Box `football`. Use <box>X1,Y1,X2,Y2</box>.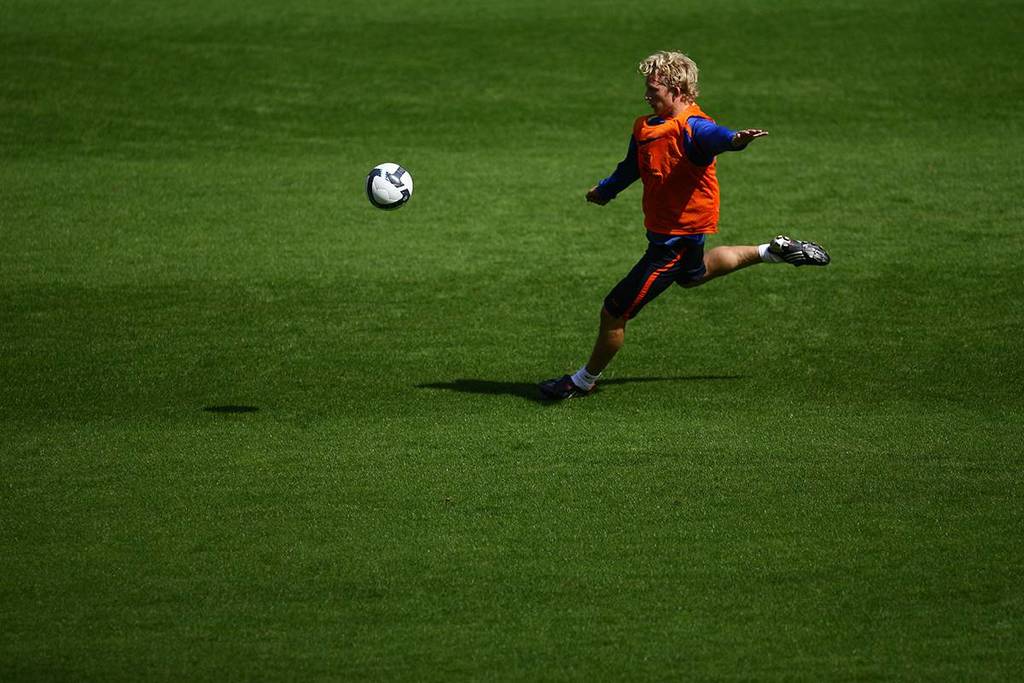
<box>365,161,411,207</box>.
